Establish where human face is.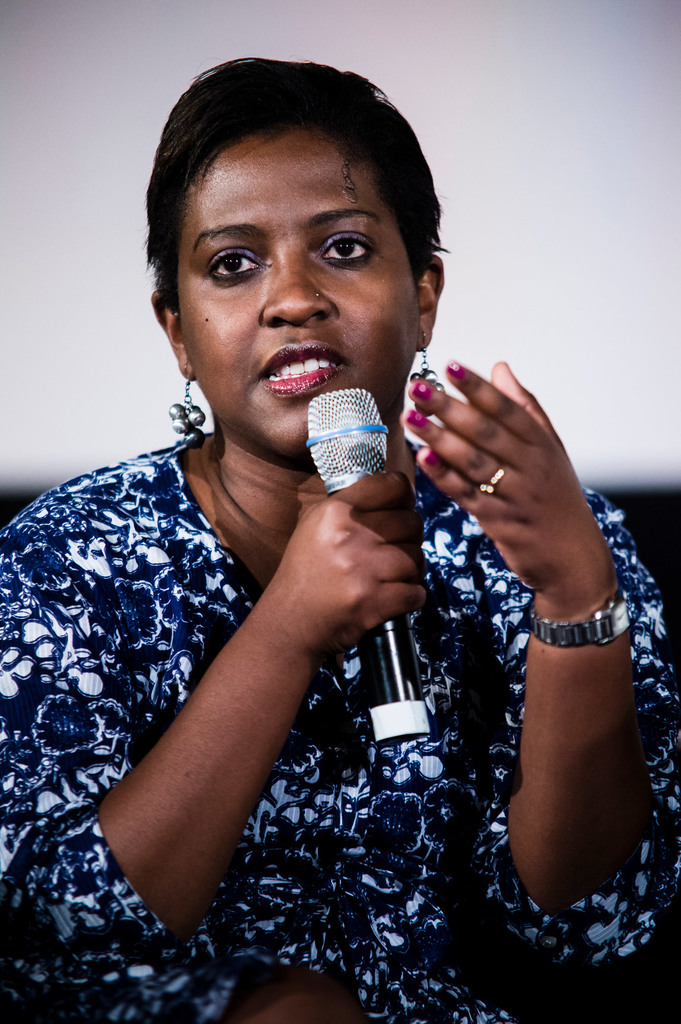
Established at box=[172, 134, 415, 461].
